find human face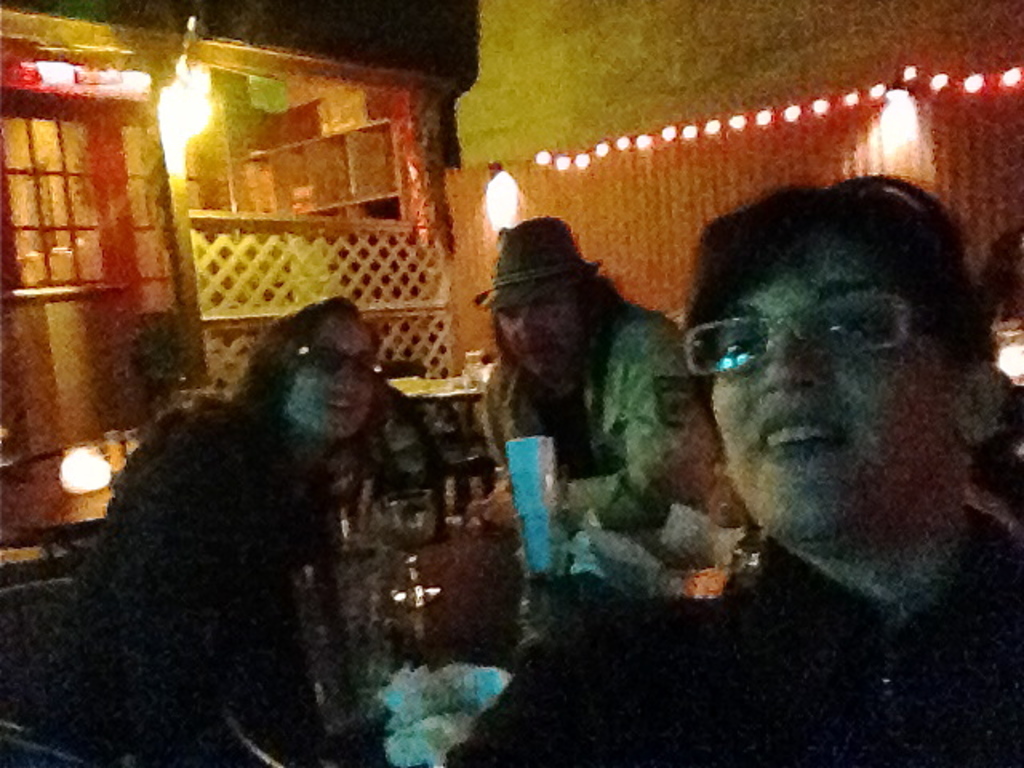
bbox(286, 314, 387, 453)
